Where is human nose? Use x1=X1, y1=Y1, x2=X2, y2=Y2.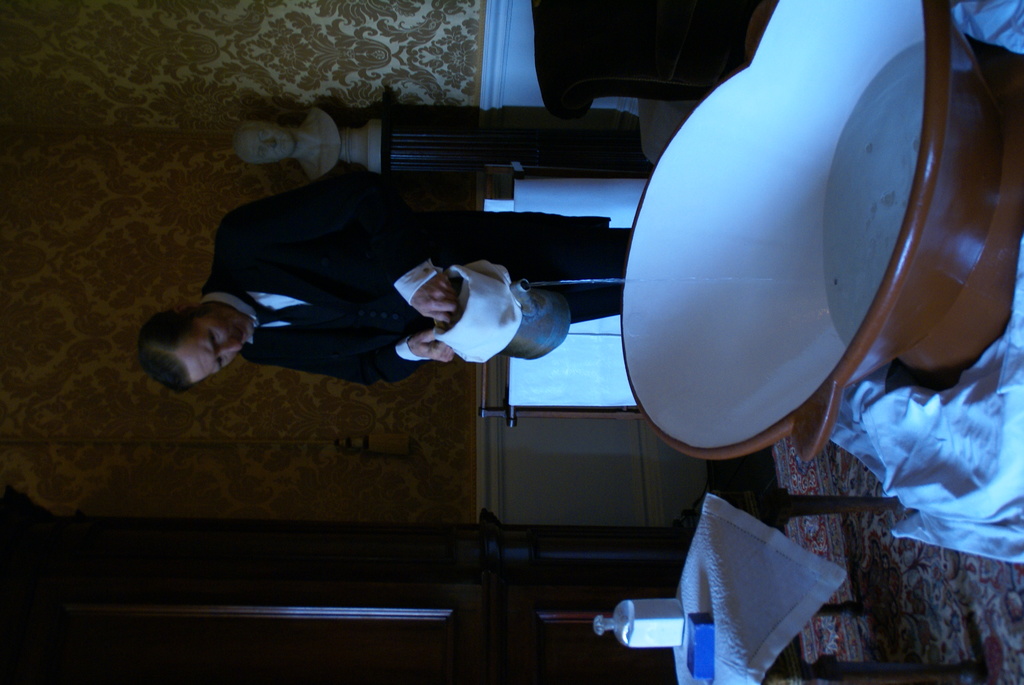
x1=218, y1=337, x2=241, y2=356.
